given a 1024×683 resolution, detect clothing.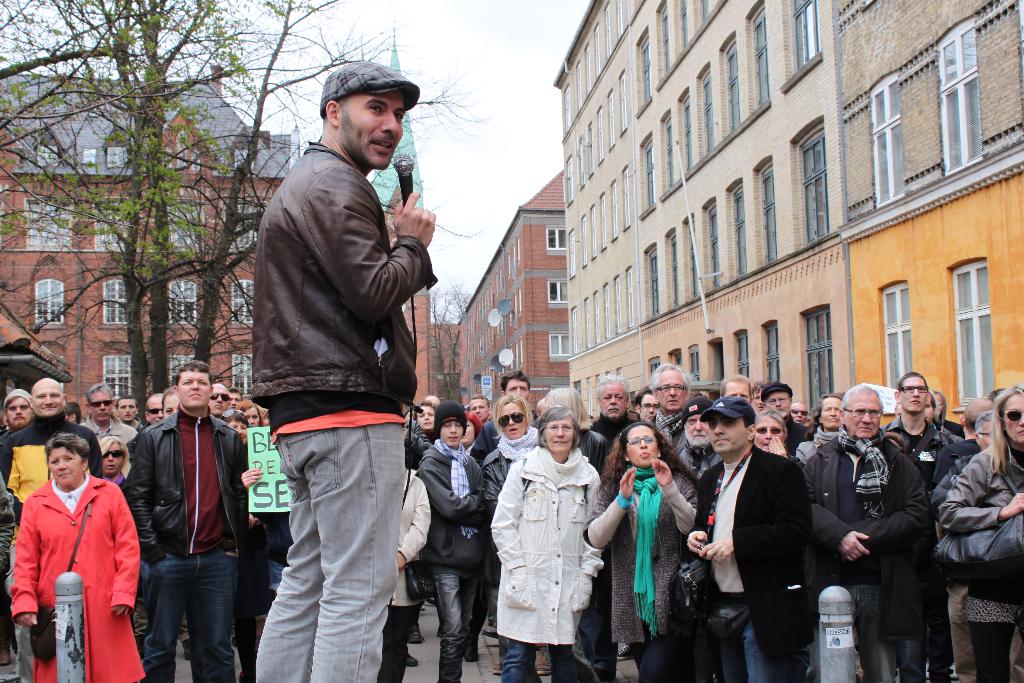
pyautogui.locateOnScreen(428, 434, 494, 666).
